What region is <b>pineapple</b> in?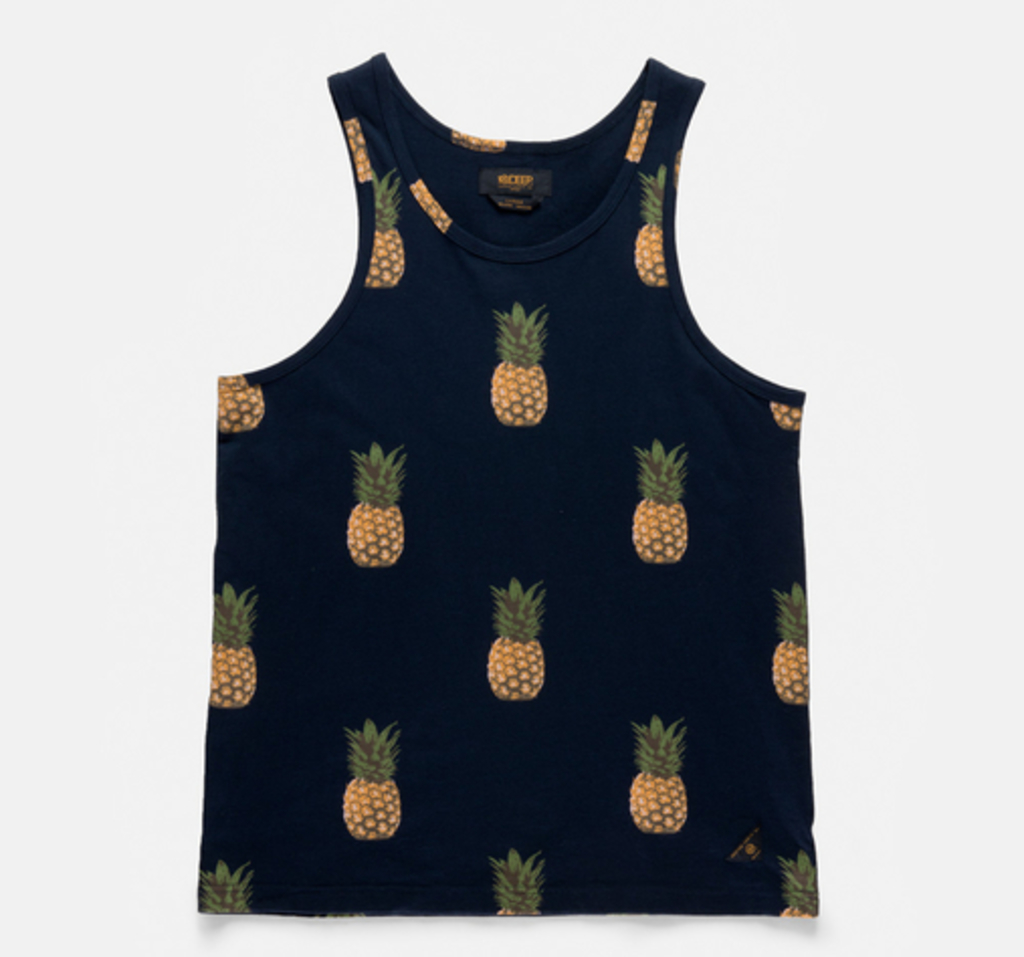
(628,717,689,838).
